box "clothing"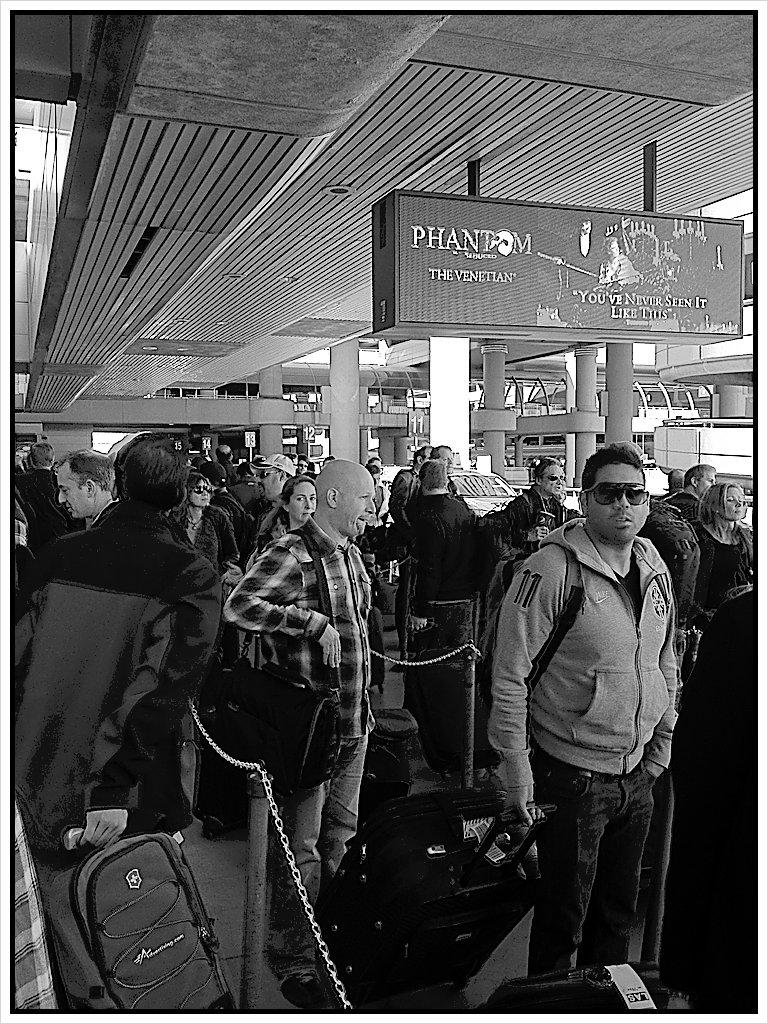
183 507 239 588
